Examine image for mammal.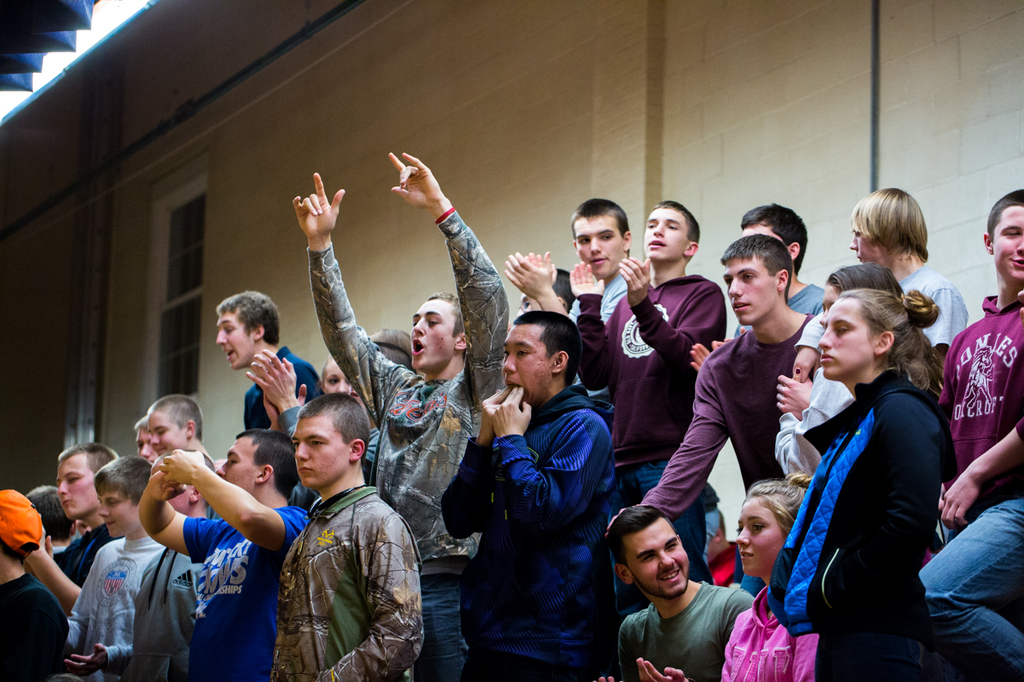
Examination result: (left=766, top=226, right=965, bottom=681).
